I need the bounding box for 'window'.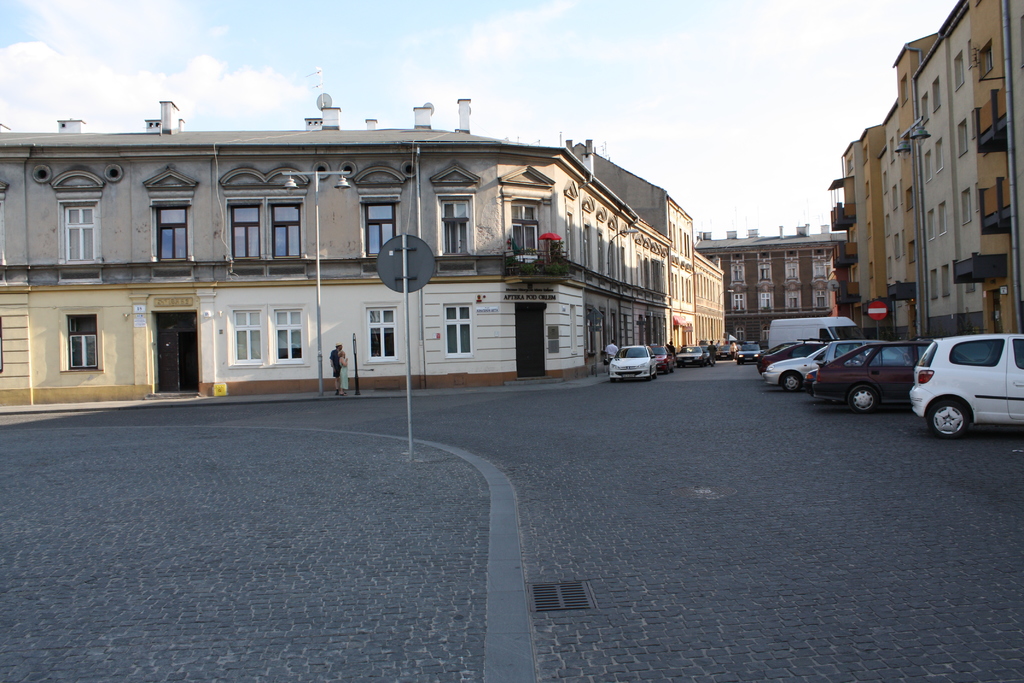
Here it is: box=[266, 194, 305, 259].
